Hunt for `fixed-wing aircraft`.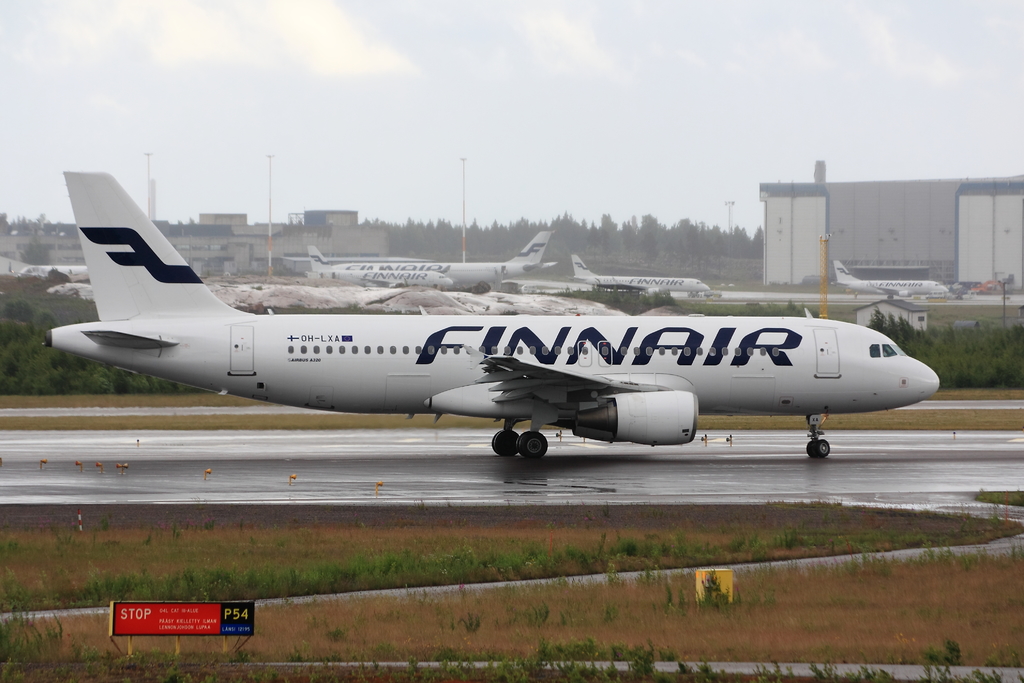
Hunted down at x1=333 y1=231 x2=559 y2=286.
